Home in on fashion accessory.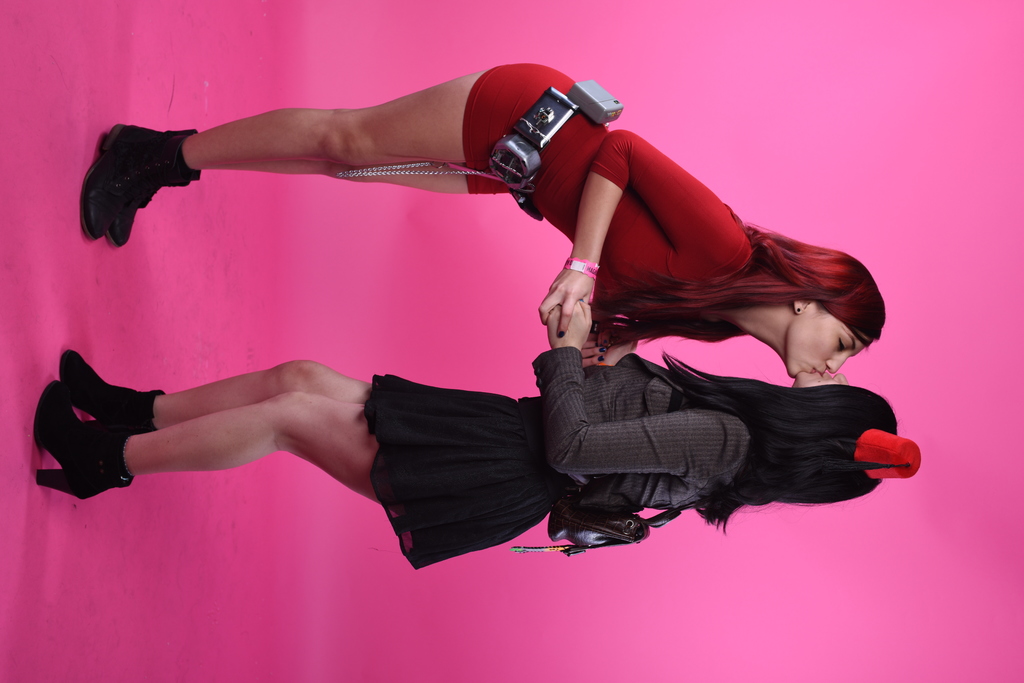
Homed in at (28,378,131,498).
